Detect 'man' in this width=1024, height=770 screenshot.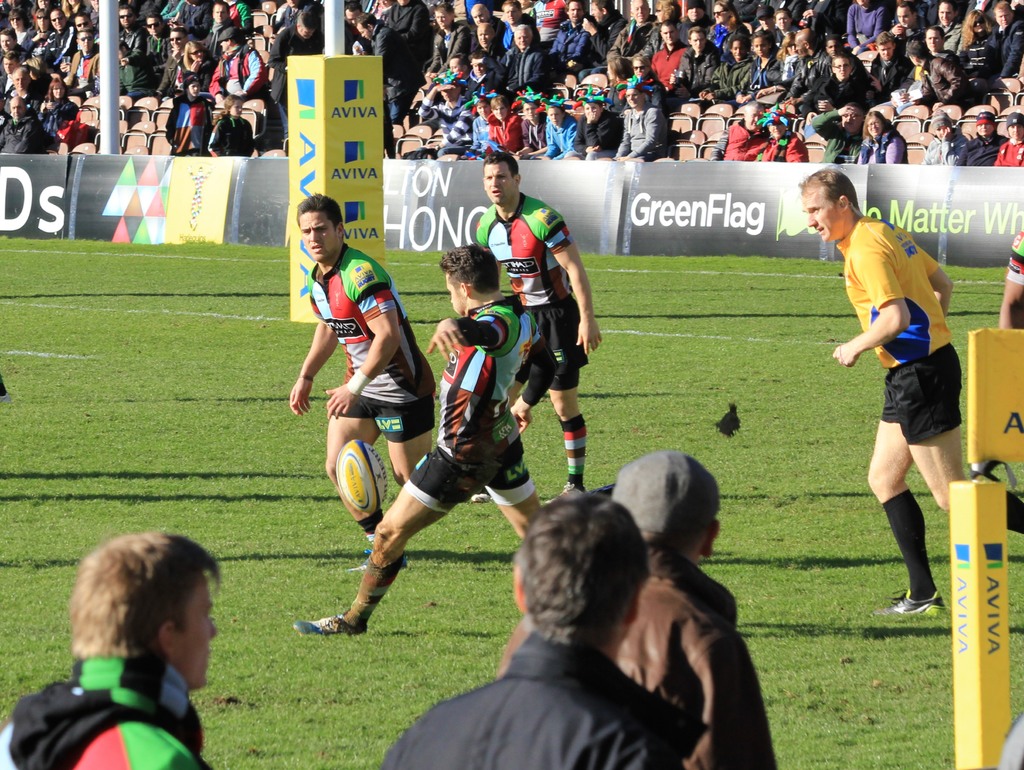
Detection: [left=6, top=6, right=33, bottom=44].
